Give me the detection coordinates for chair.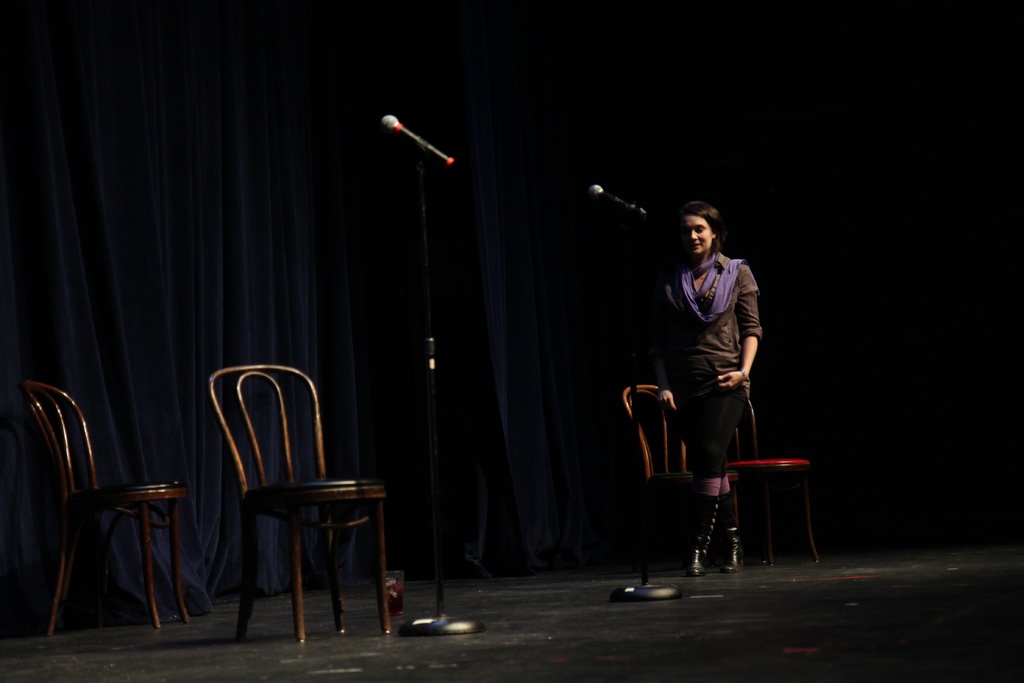
719,388,820,567.
